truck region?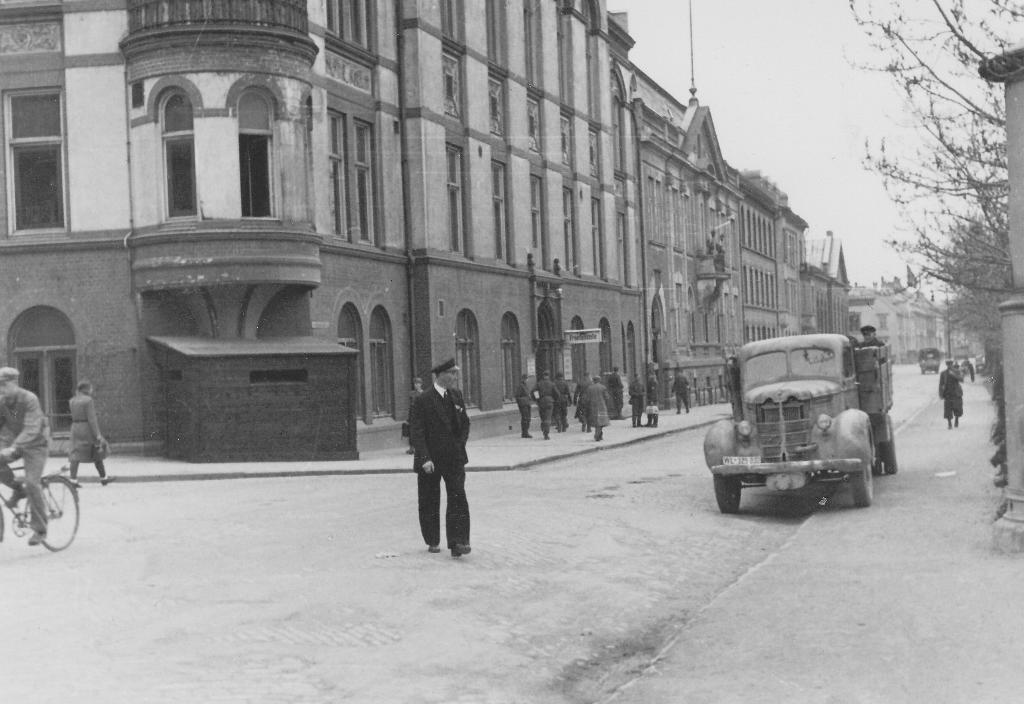
[708,329,915,518]
